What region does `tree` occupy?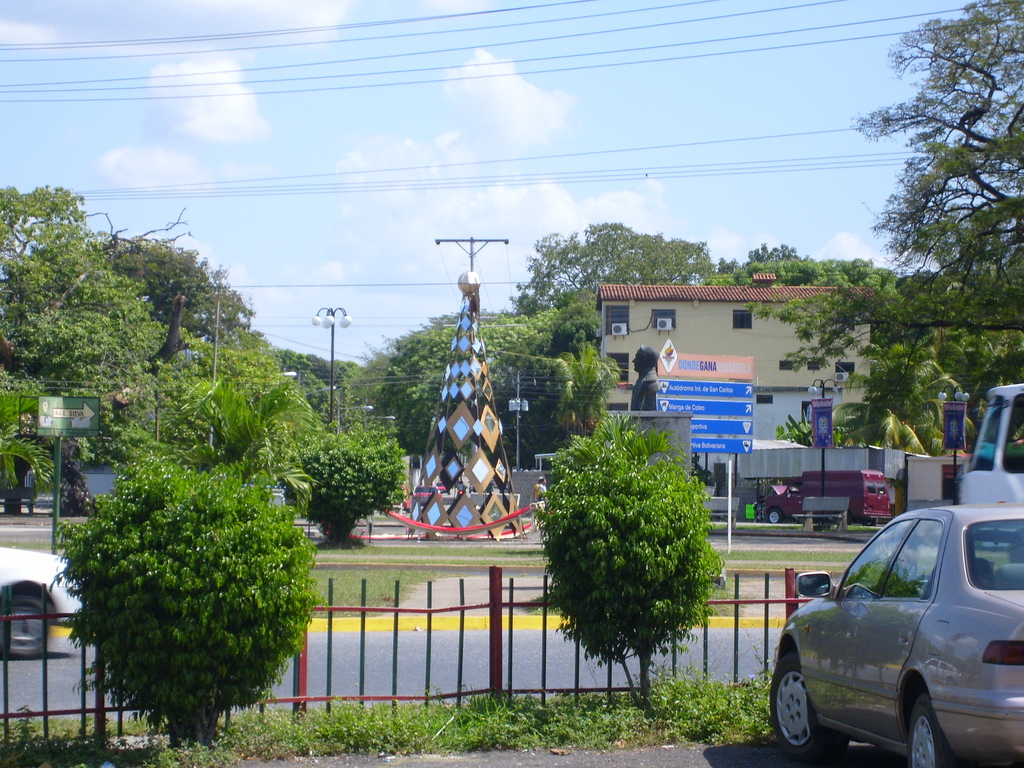
[828, 24, 1009, 492].
